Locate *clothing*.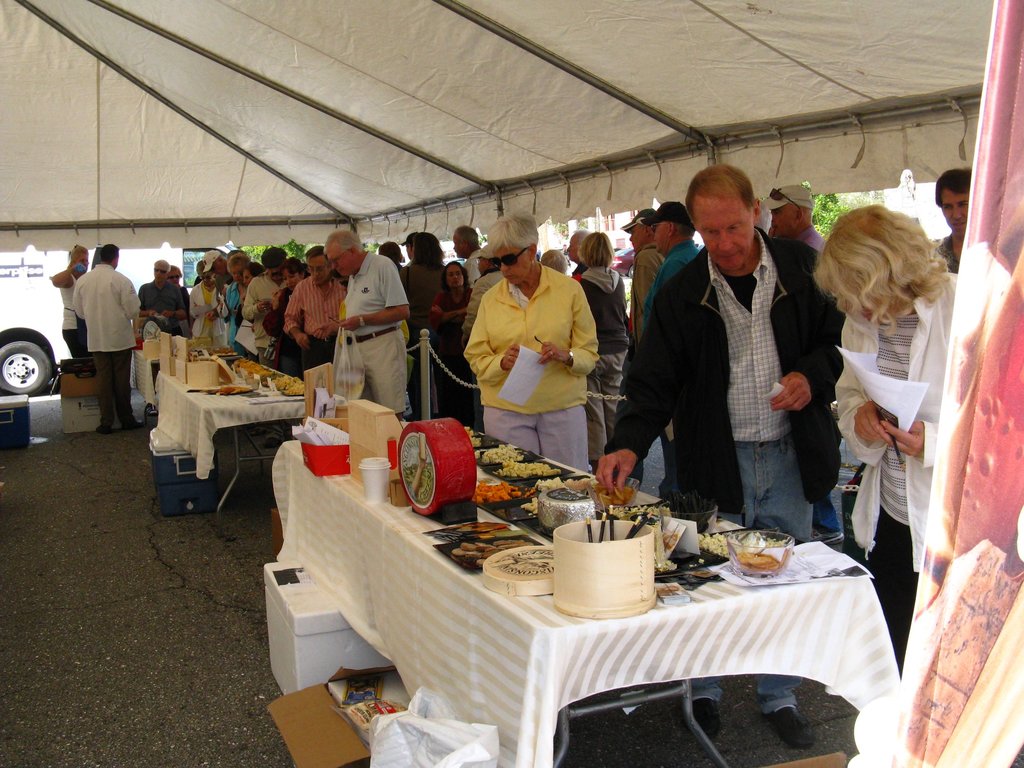
Bounding box: x1=282 y1=269 x2=342 y2=369.
